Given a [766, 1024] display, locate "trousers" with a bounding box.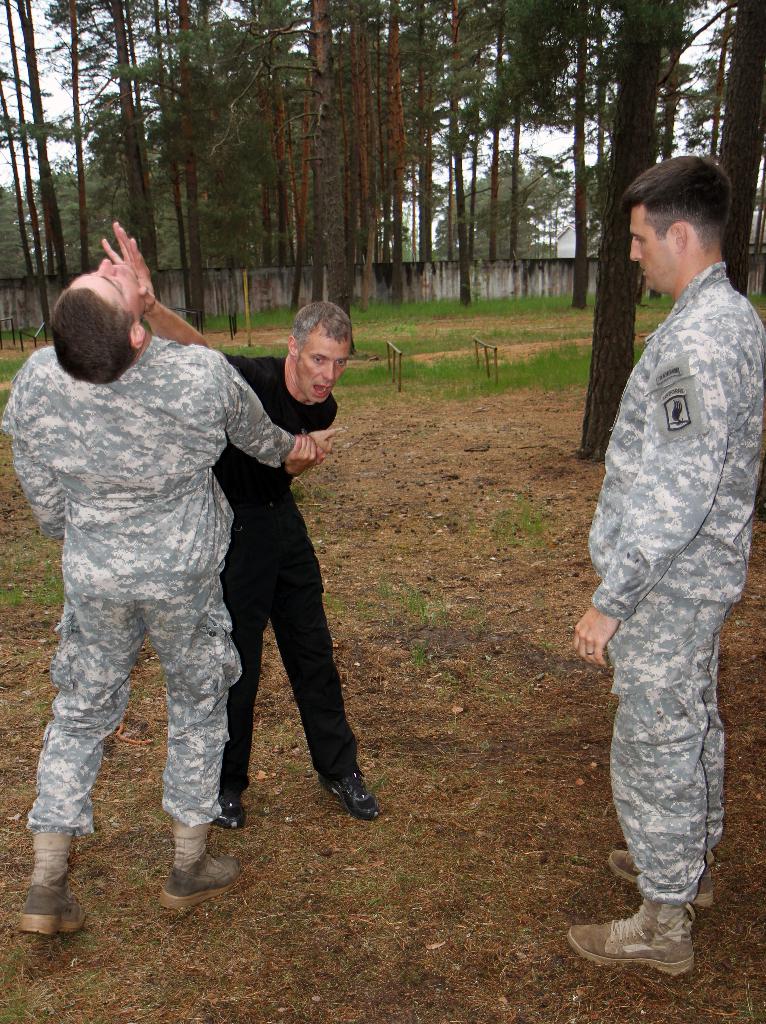
Located: <region>214, 478, 347, 810</region>.
